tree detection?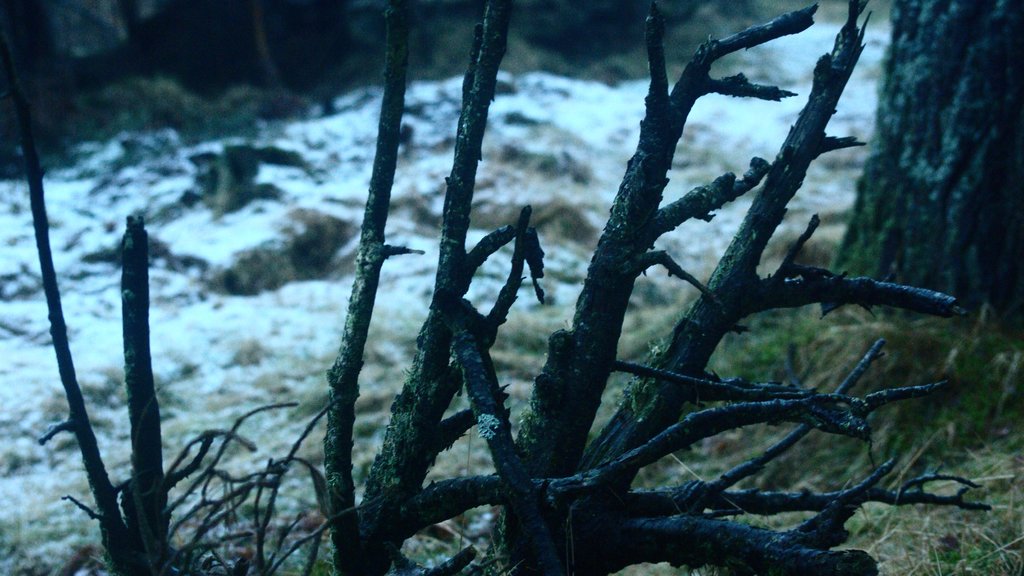
{"left": 822, "top": 0, "right": 1023, "bottom": 330}
